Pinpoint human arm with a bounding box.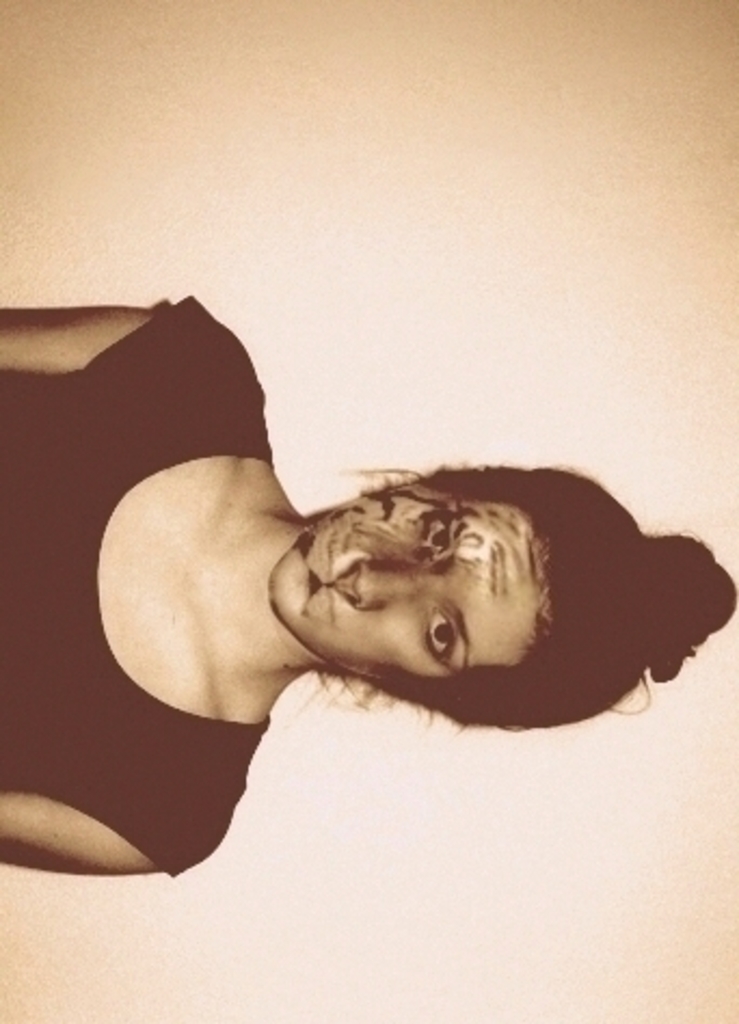
[0,307,160,378].
